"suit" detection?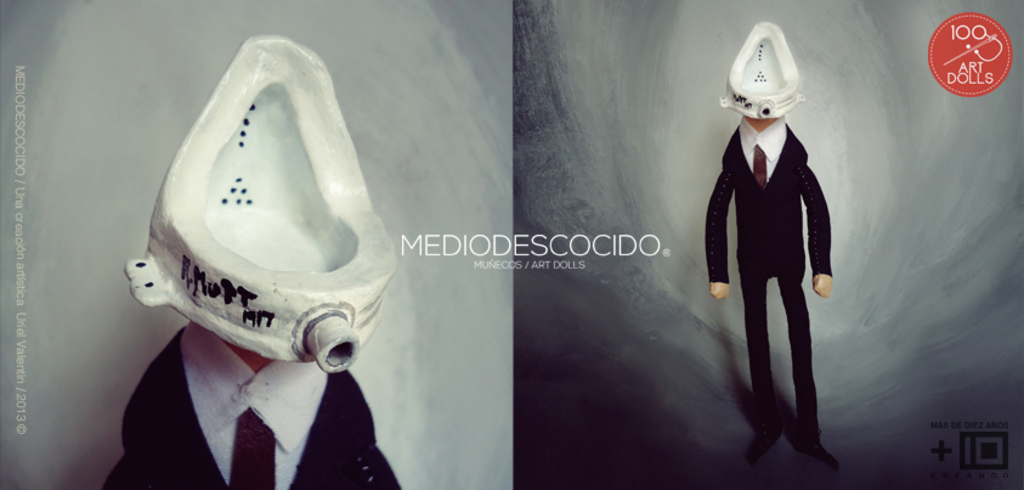
{"x1": 709, "y1": 73, "x2": 842, "y2": 461}
